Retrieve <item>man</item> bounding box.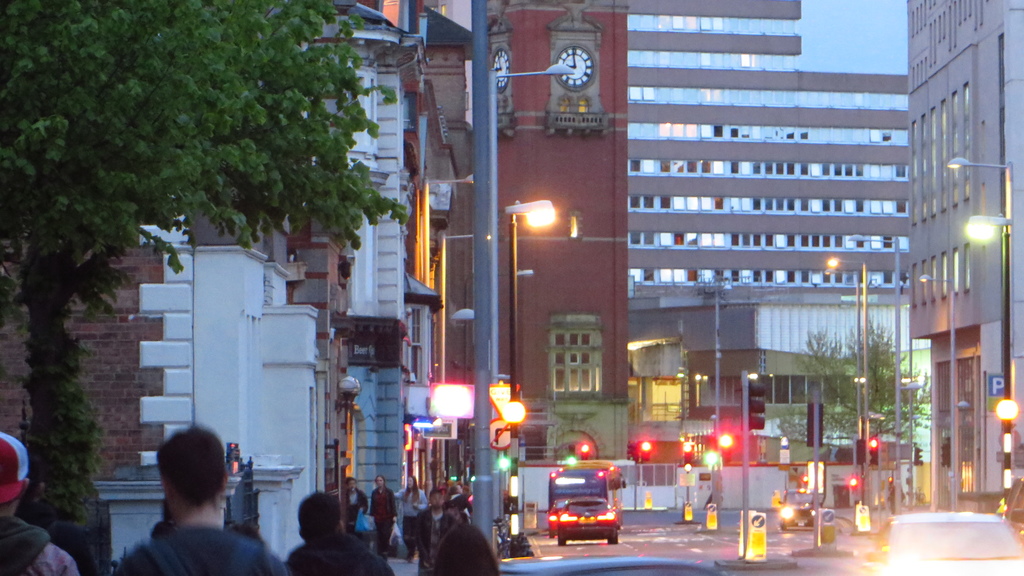
Bounding box: crop(125, 425, 254, 566).
